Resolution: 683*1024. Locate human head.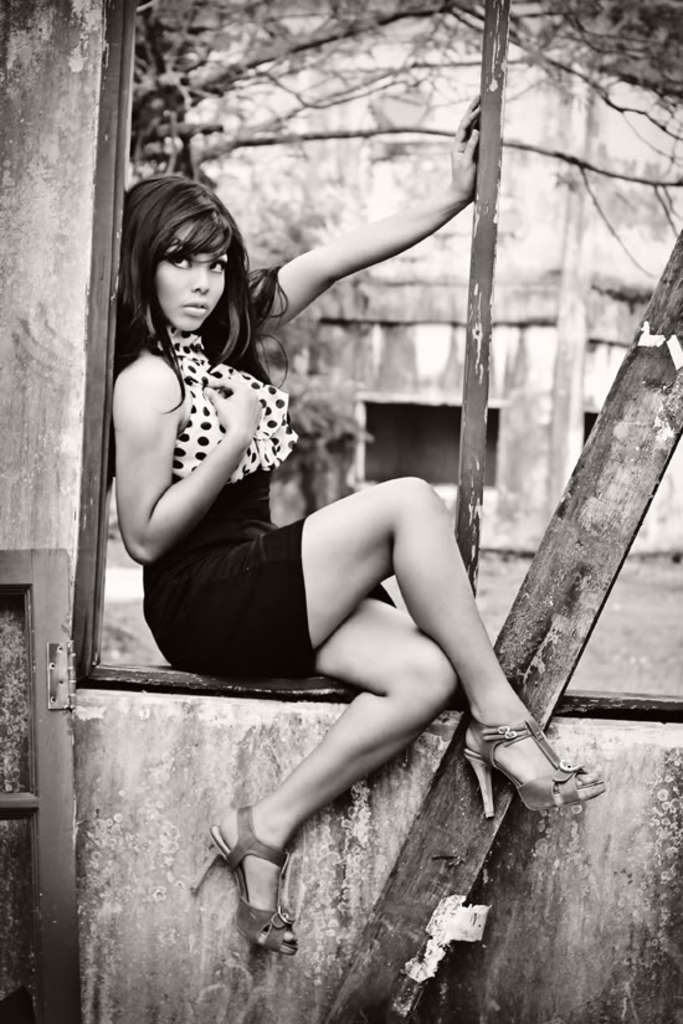
x1=124, y1=179, x2=243, y2=335.
